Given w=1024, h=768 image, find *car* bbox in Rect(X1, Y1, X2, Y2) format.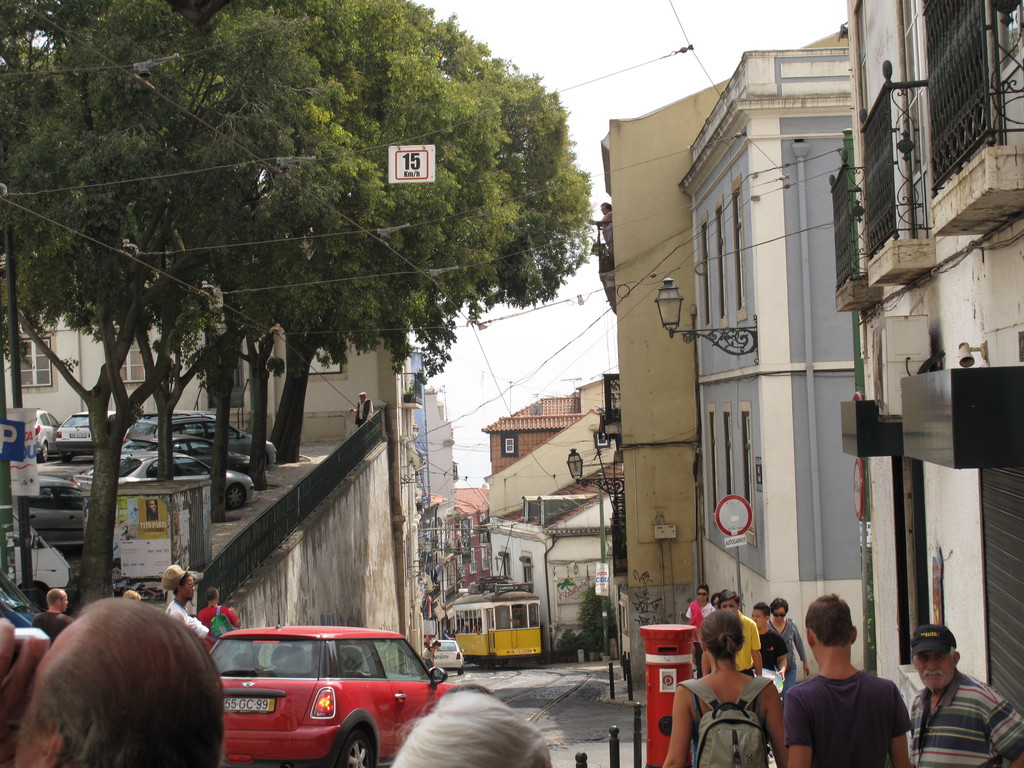
Rect(54, 403, 116, 459).
